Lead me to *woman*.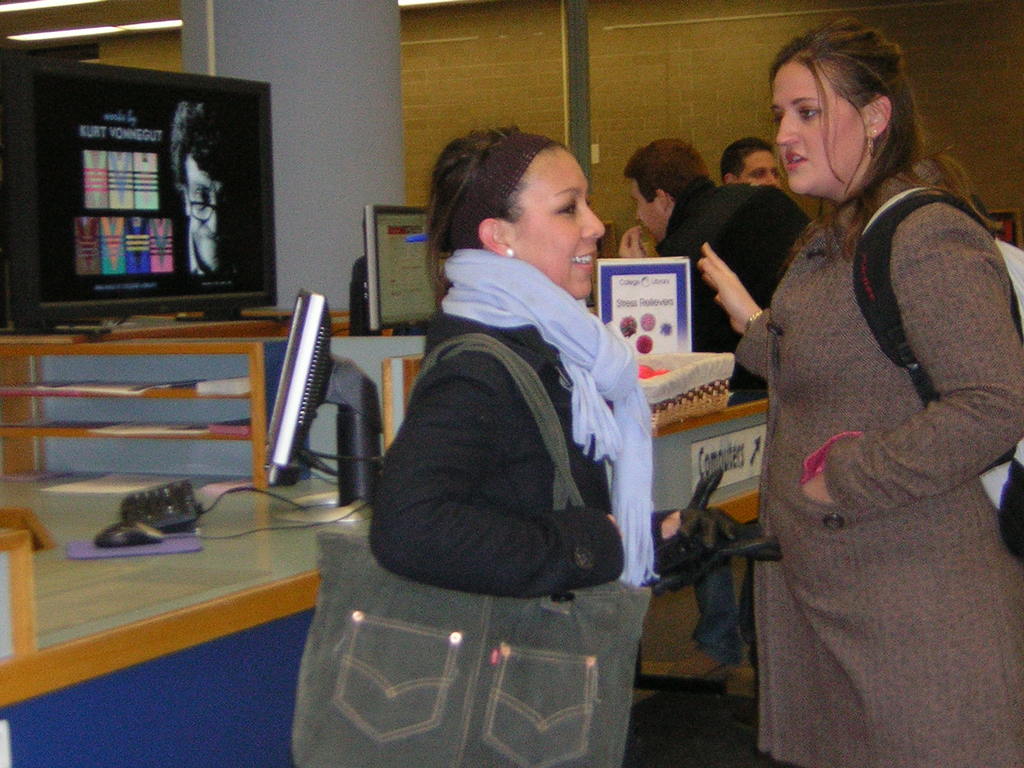
Lead to x1=365, y1=120, x2=705, y2=703.
